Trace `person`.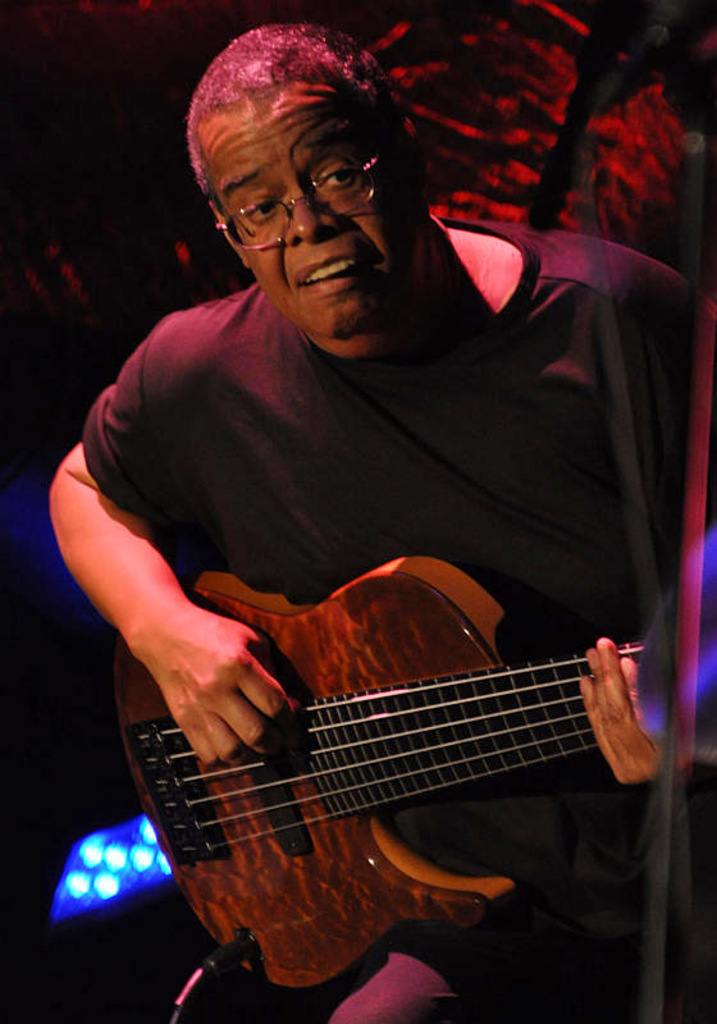
Traced to <region>32, 41, 682, 973</region>.
